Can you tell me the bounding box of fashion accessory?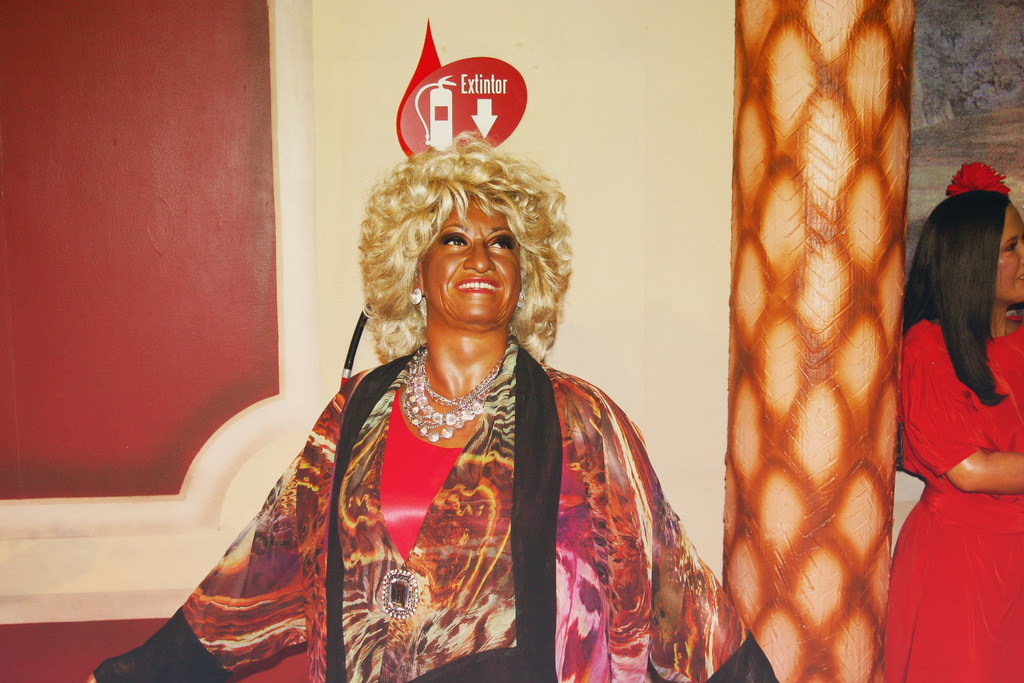
BBox(941, 161, 1009, 194).
